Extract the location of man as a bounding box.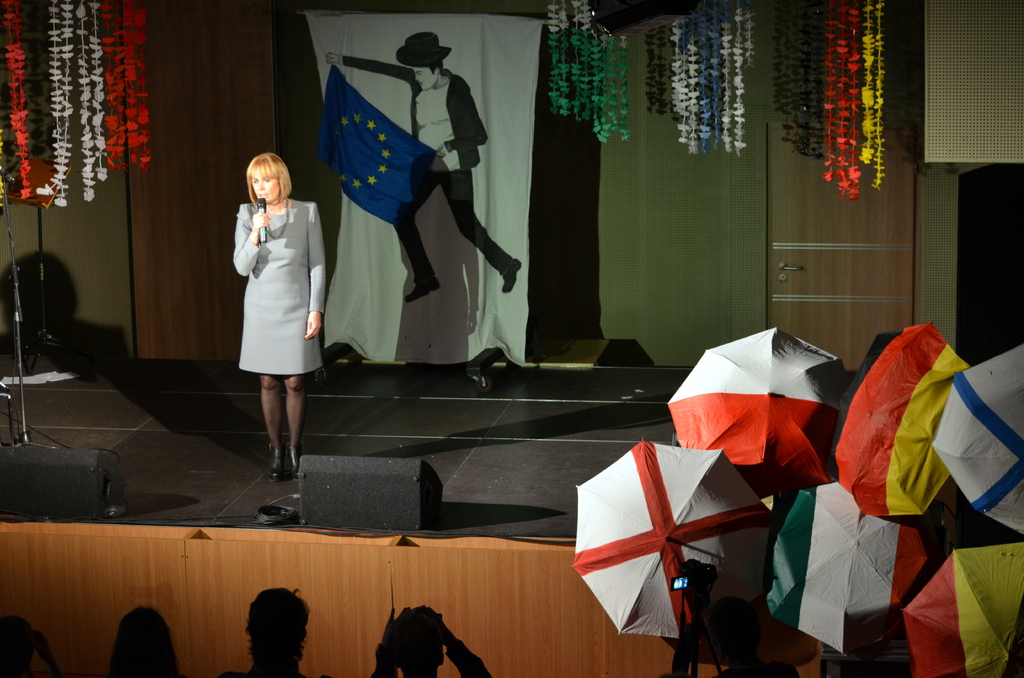
(219,585,330,677).
